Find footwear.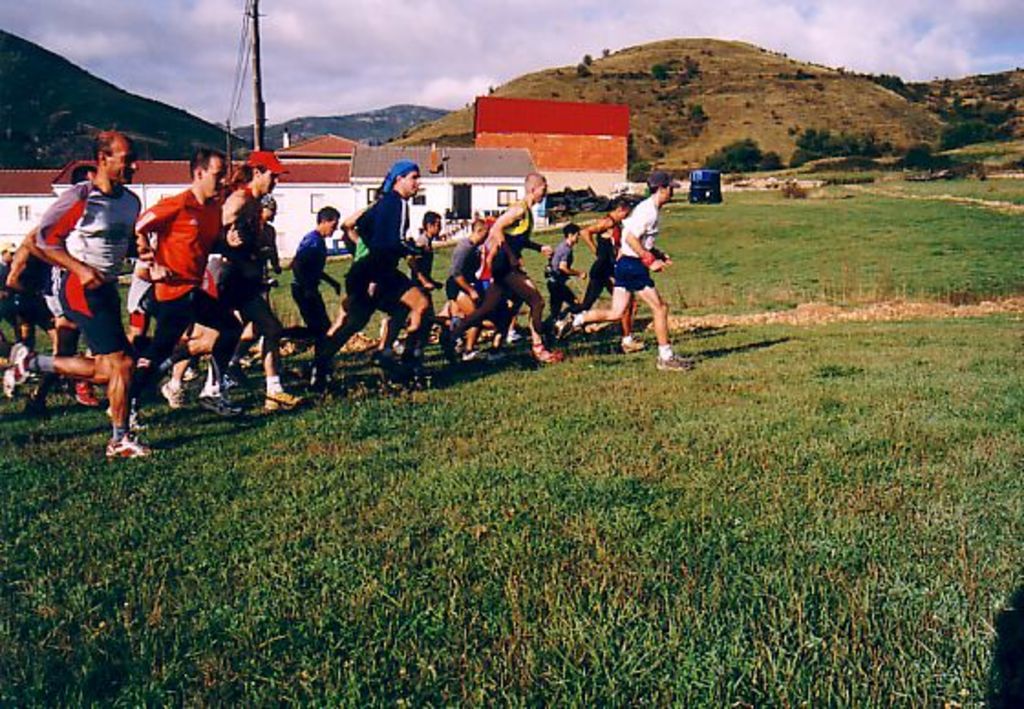
select_region(0, 342, 40, 402).
